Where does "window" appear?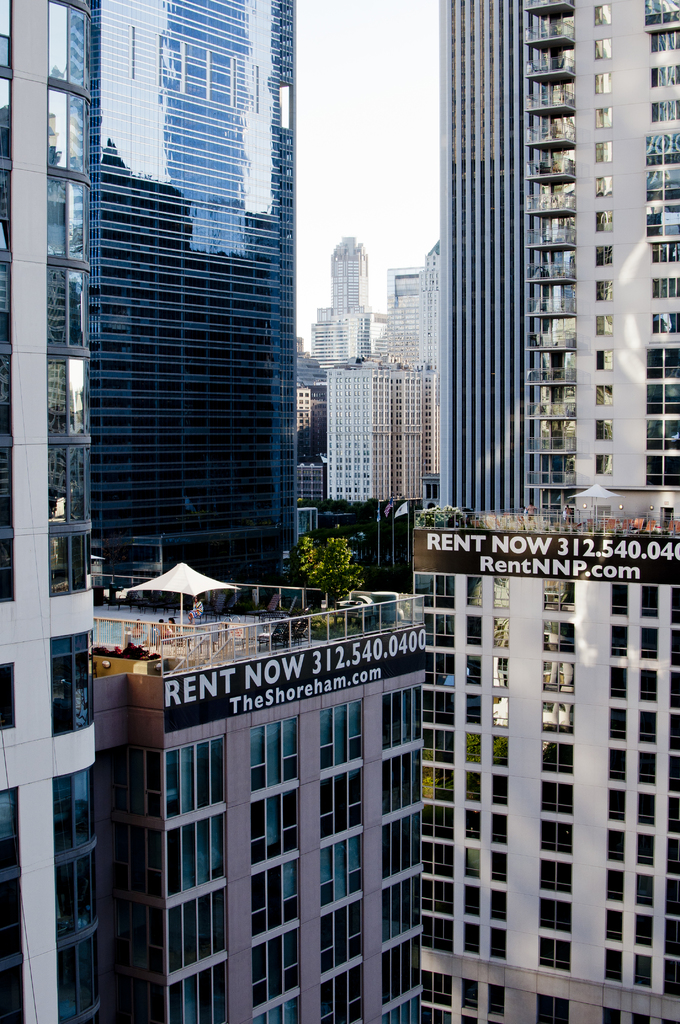
Appears at locate(594, 142, 611, 159).
